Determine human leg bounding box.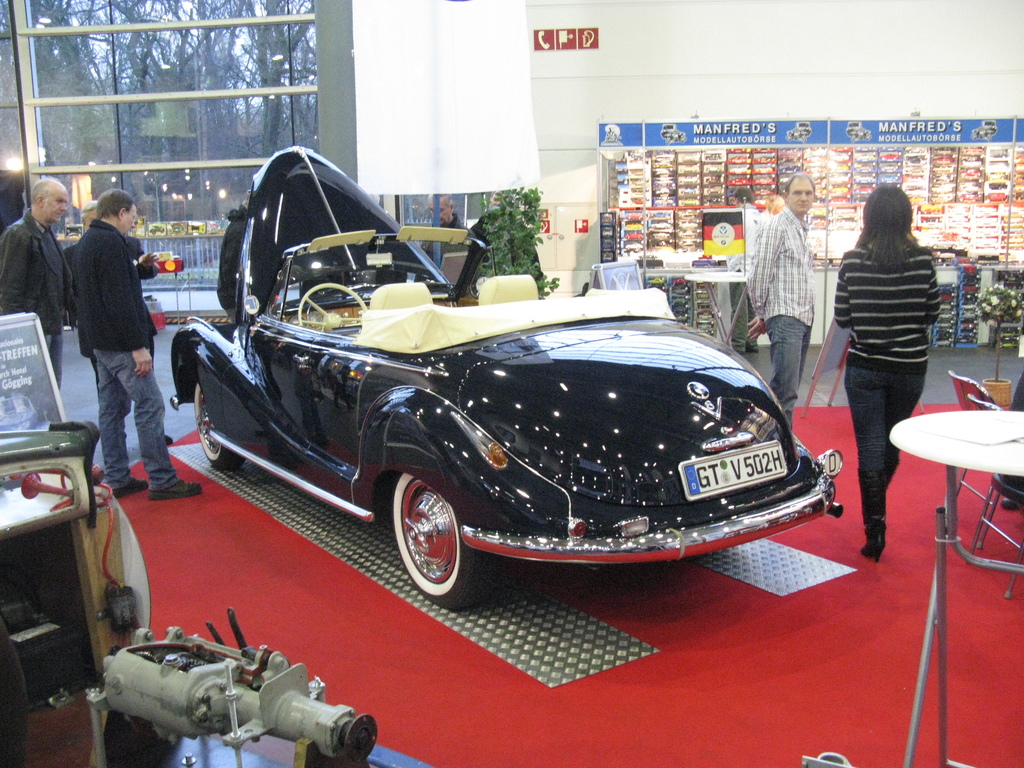
Determined: crop(100, 351, 197, 504).
